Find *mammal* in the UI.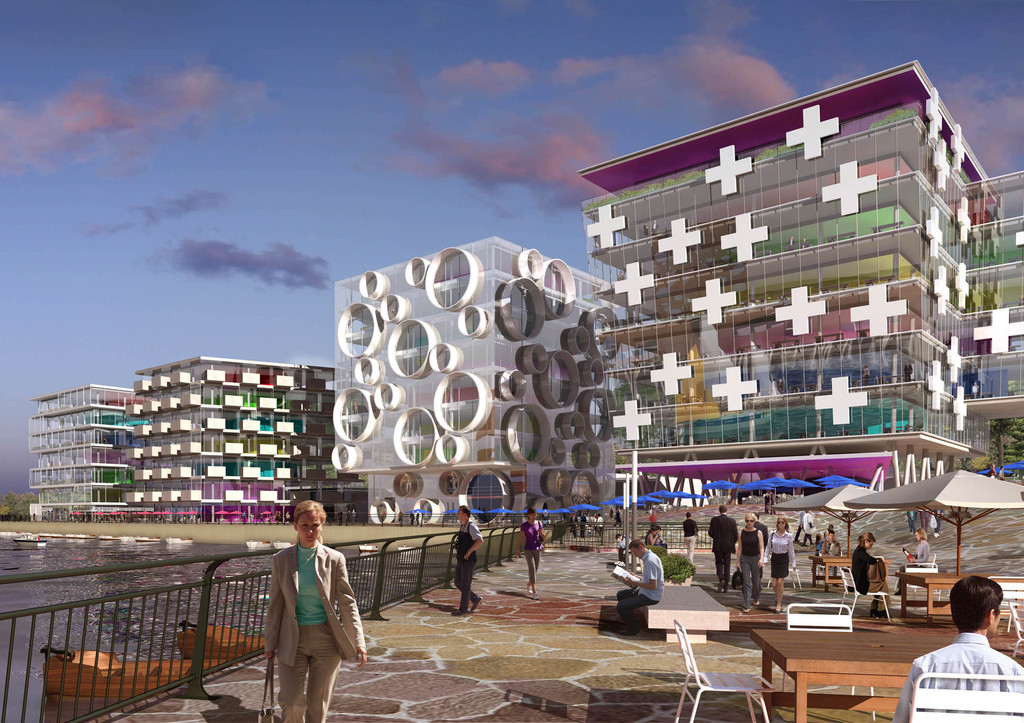
UI element at [left=799, top=509, right=812, bottom=544].
